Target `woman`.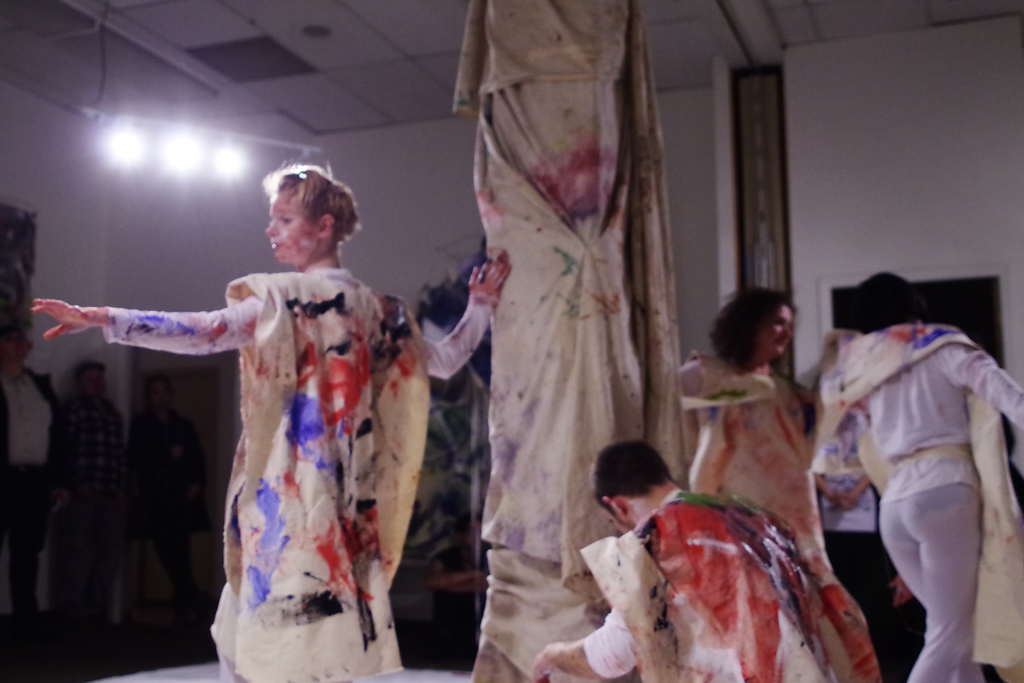
Target region: [x1=806, y1=265, x2=1023, y2=682].
